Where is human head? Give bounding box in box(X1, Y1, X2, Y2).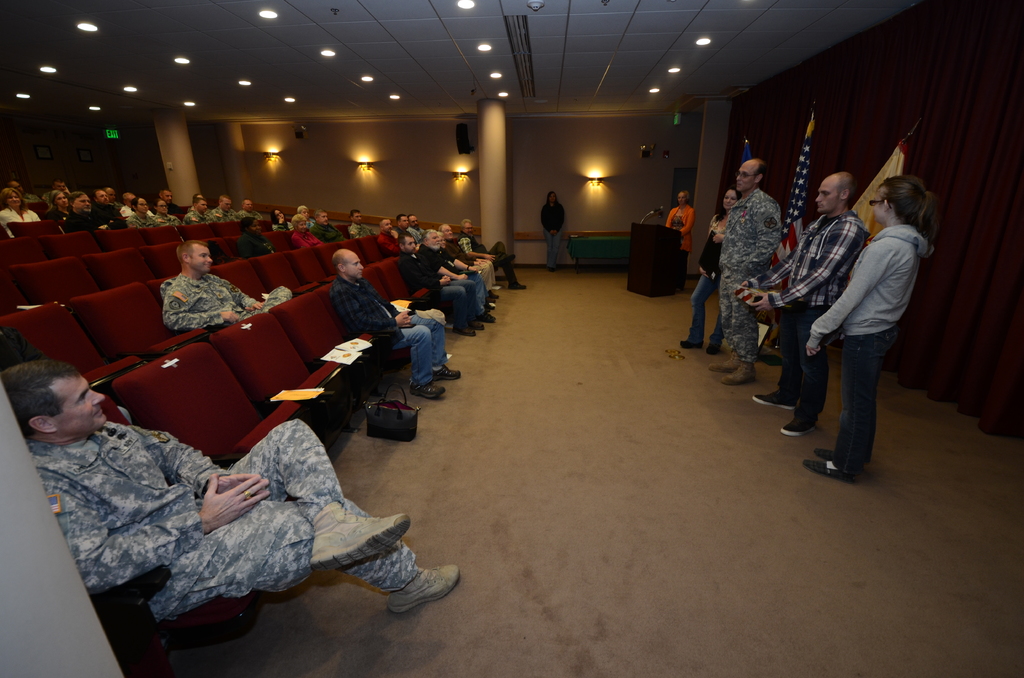
box(292, 216, 308, 234).
